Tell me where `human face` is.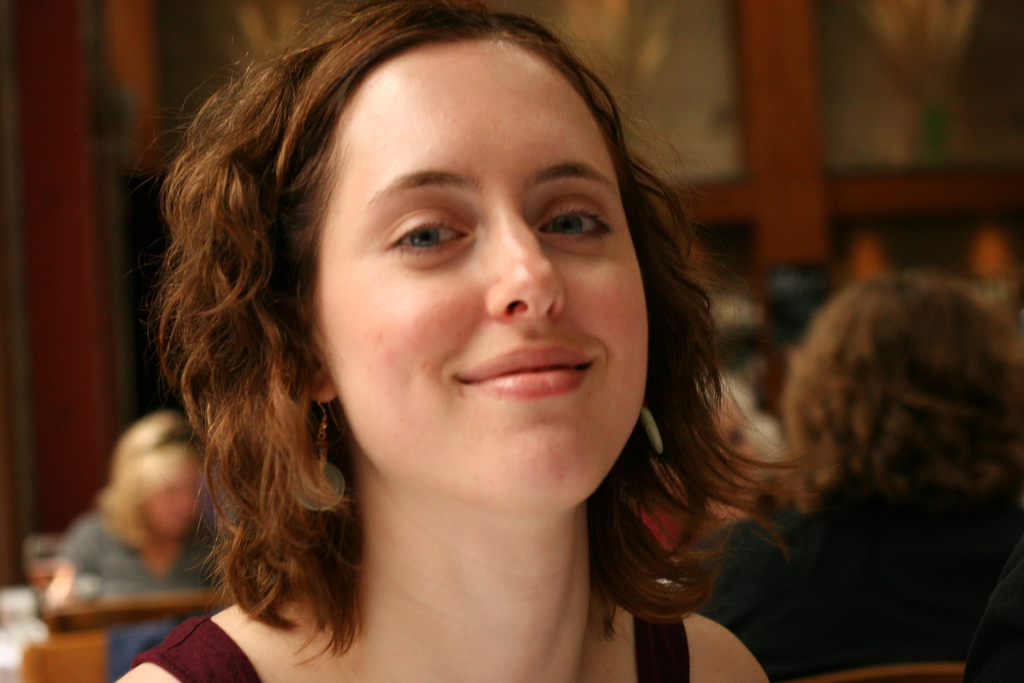
`human face` is at [141,466,202,537].
